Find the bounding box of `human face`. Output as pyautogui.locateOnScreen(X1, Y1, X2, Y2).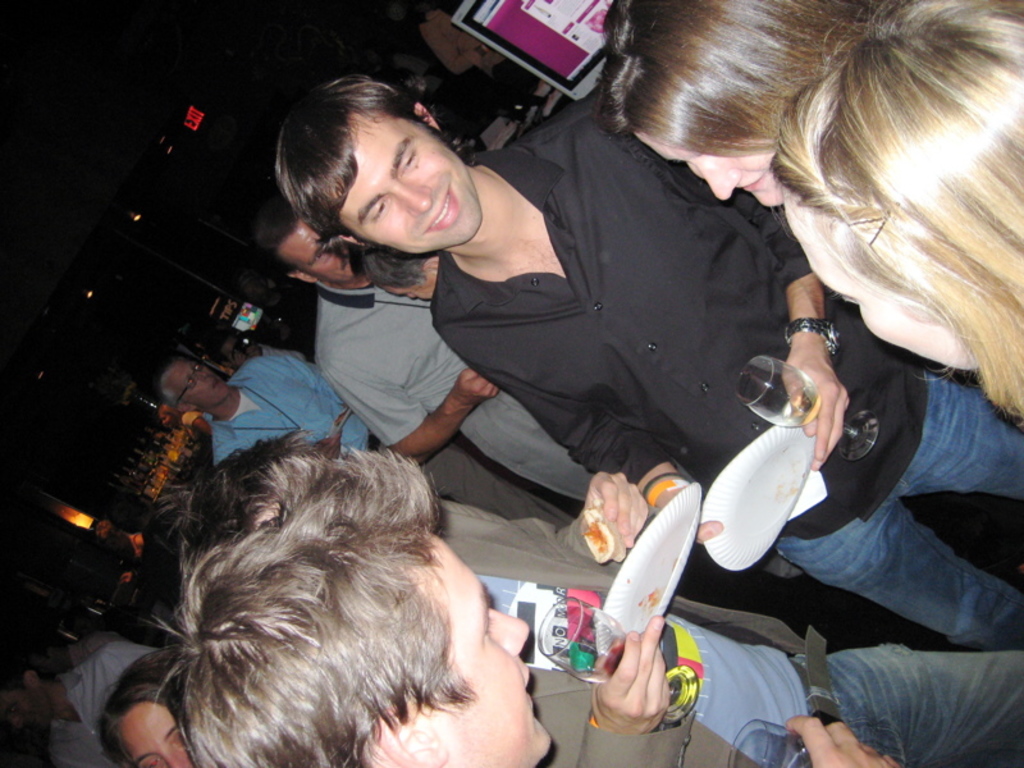
pyautogui.locateOnScreen(175, 369, 220, 416).
